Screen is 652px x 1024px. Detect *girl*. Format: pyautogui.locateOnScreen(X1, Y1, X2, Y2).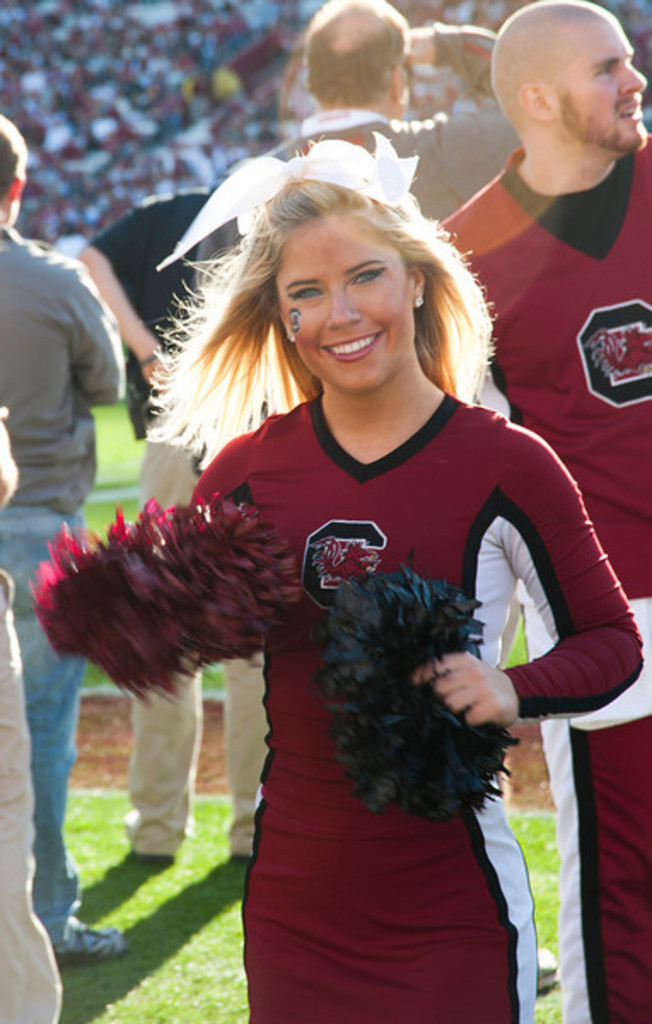
pyautogui.locateOnScreen(116, 135, 649, 1022).
